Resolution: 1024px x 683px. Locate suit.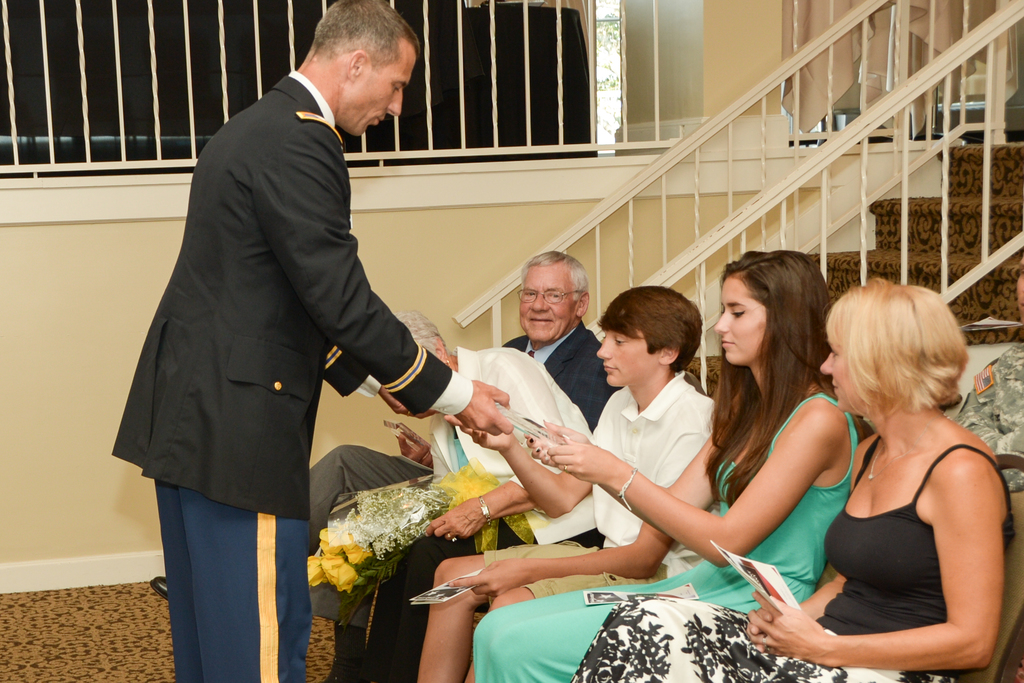
l=99, t=72, r=470, b=682.
